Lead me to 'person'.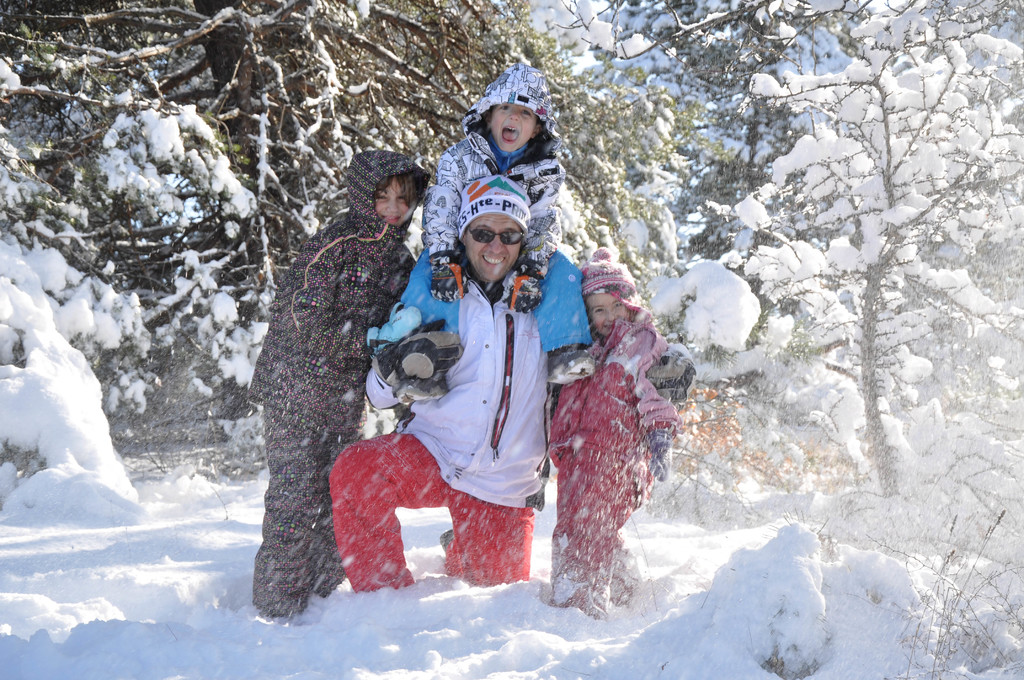
Lead to select_region(546, 248, 678, 620).
